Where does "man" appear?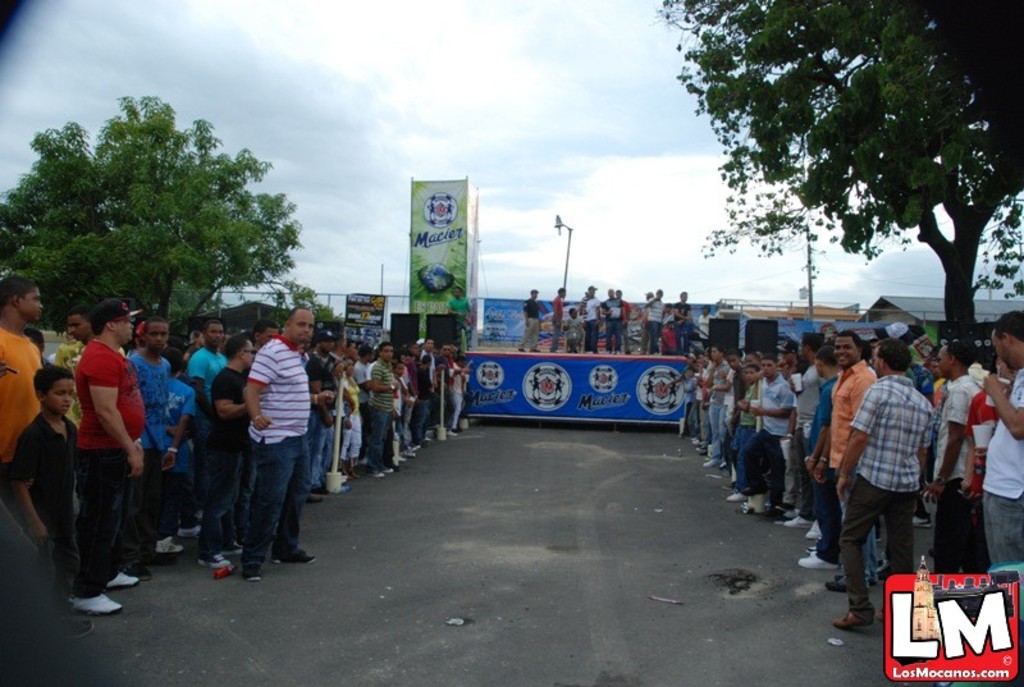
Appears at pyautogui.locateOnScreen(581, 284, 602, 353).
